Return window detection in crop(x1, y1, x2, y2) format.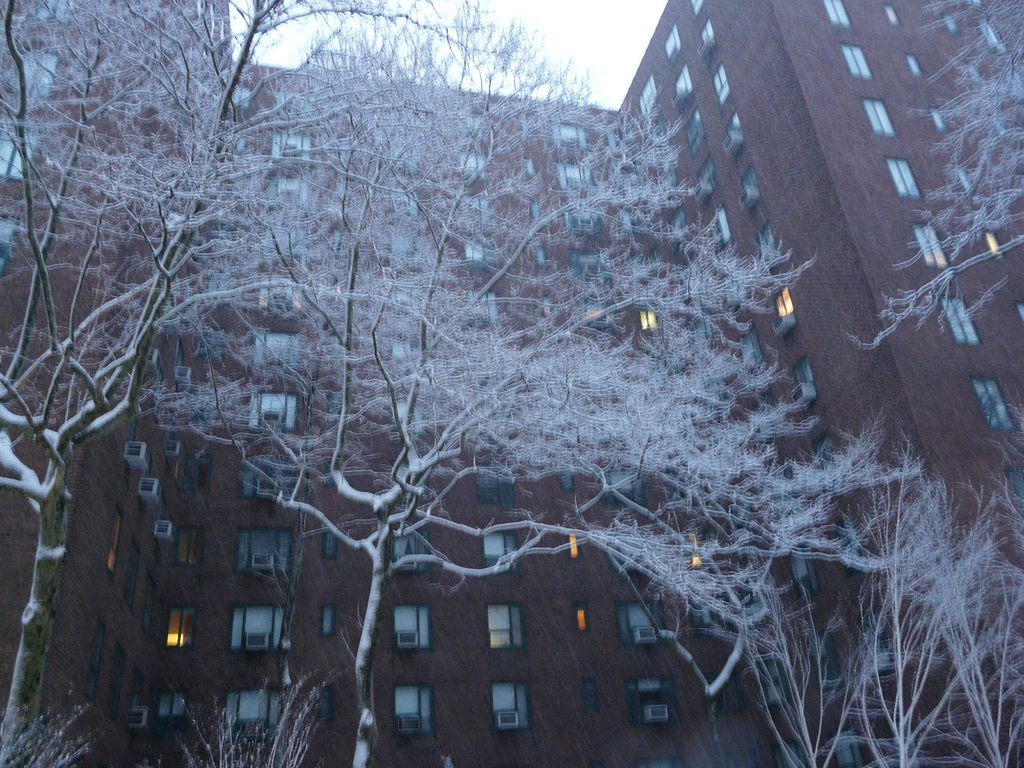
crop(556, 162, 593, 192).
